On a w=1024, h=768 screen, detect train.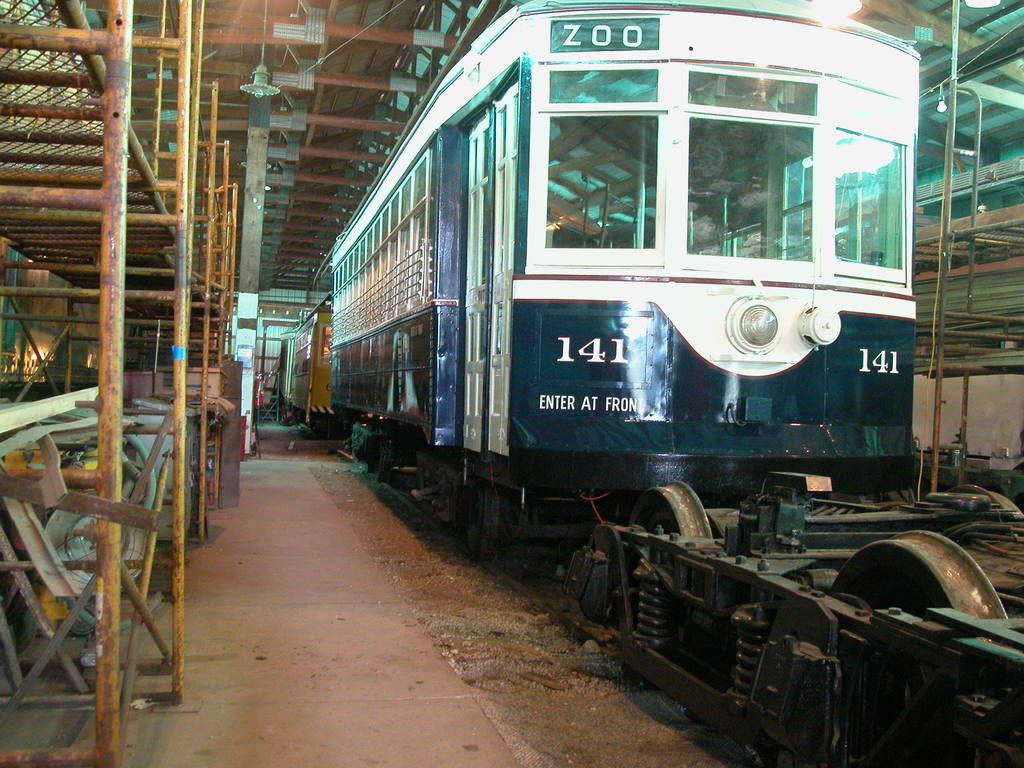
x1=272 y1=0 x2=937 y2=589.
